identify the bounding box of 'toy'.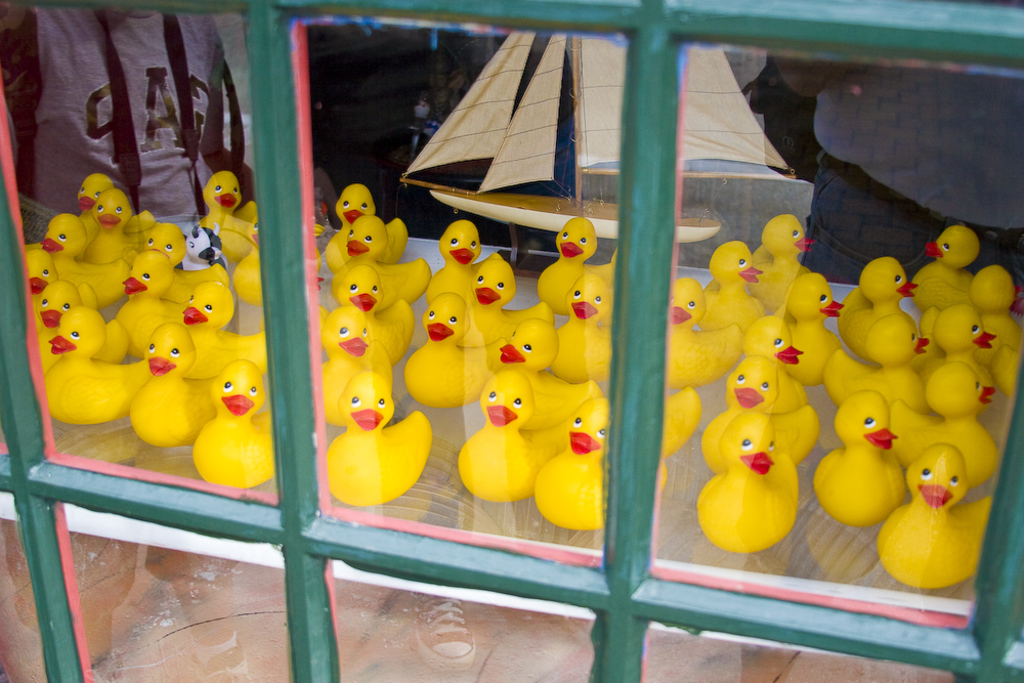
912 228 988 313.
